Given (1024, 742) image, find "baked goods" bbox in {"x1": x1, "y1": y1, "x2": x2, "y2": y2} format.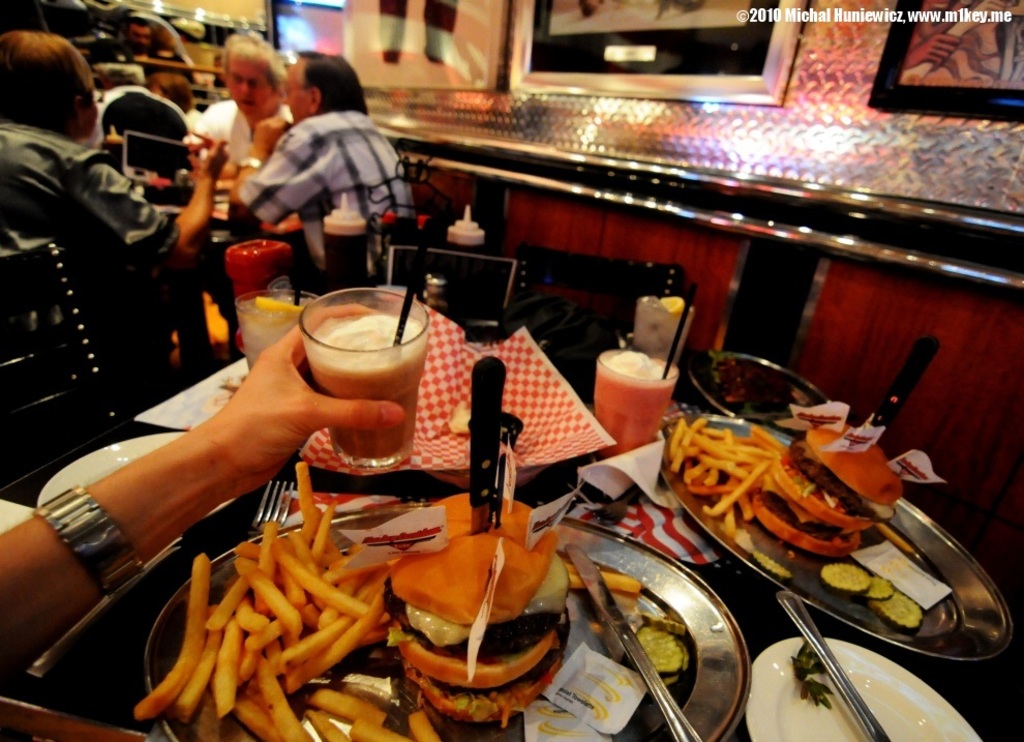
{"x1": 383, "y1": 487, "x2": 571, "y2": 741}.
